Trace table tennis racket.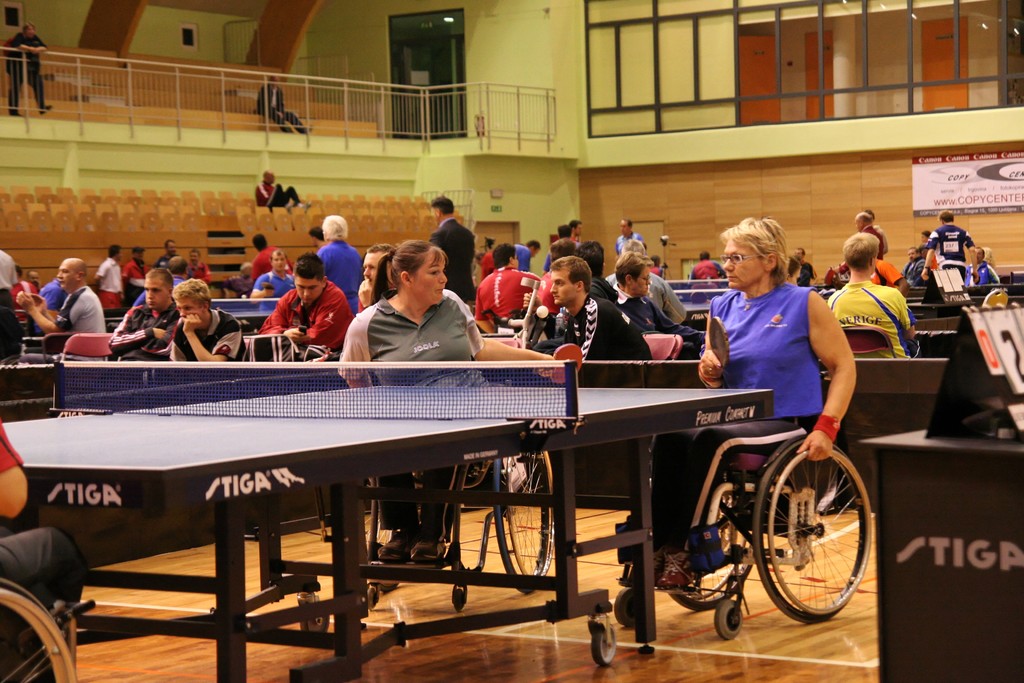
Traced to [539, 341, 586, 388].
